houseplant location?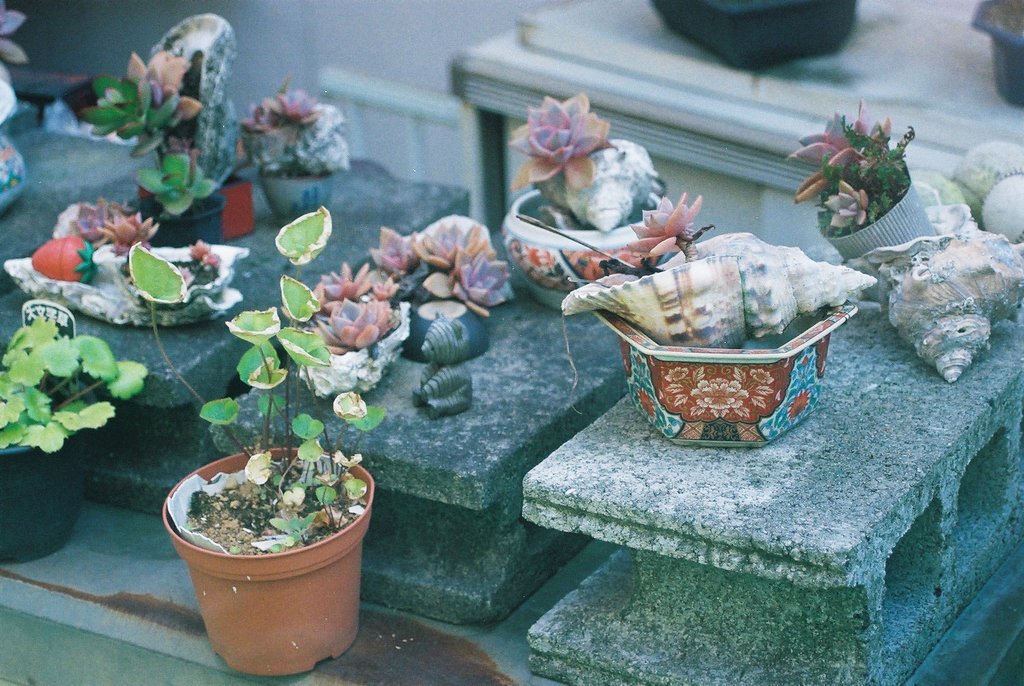
detection(0, 321, 157, 581)
